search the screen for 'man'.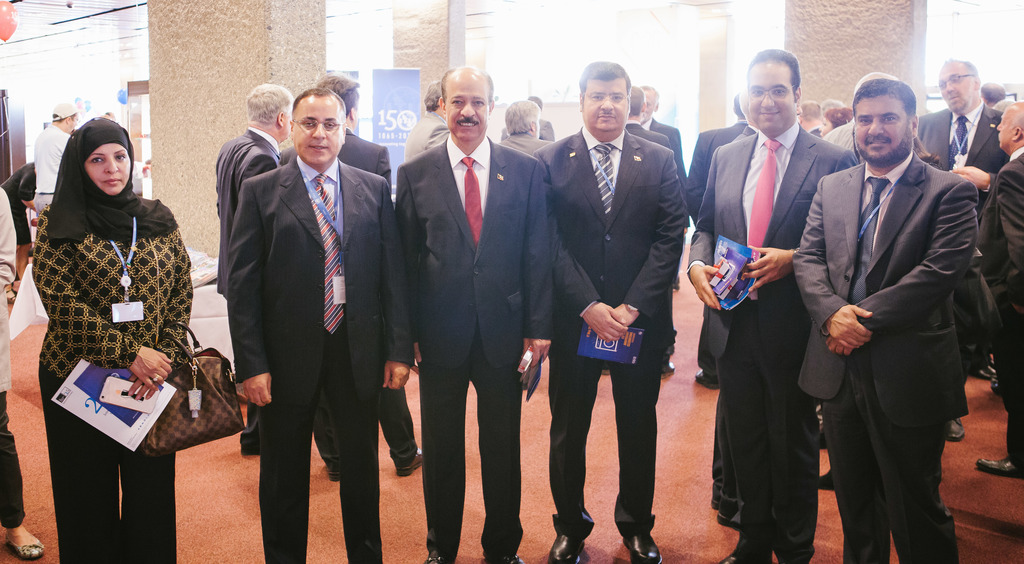
Found at [276,70,423,483].
